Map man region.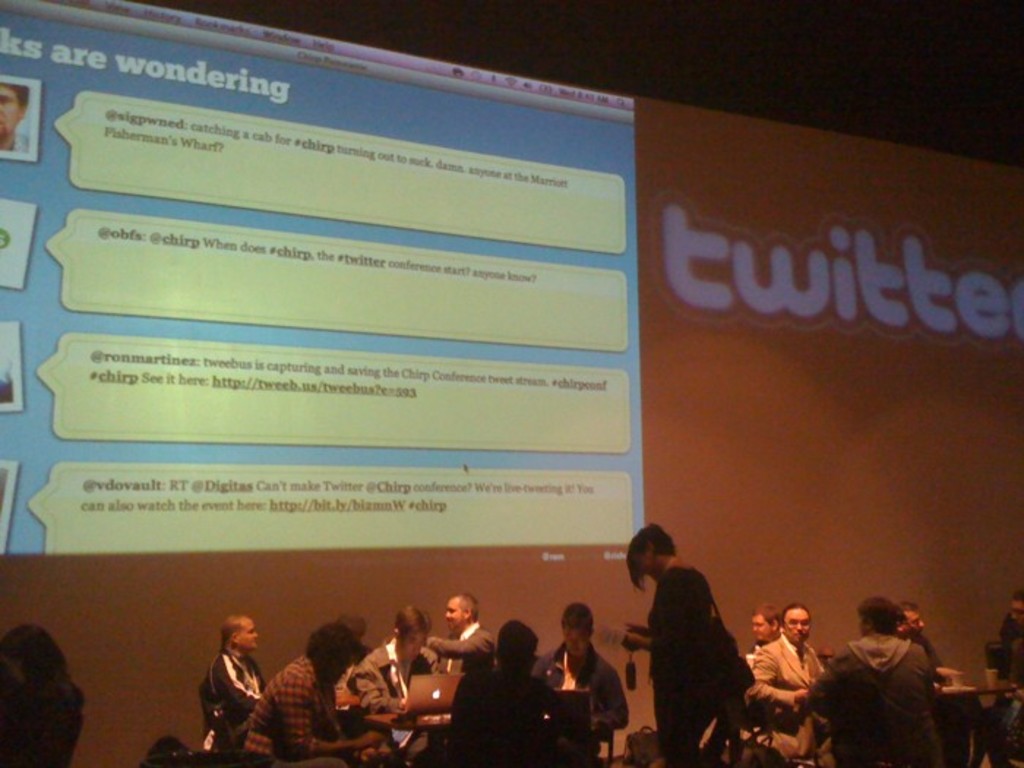
Mapped to bbox=[794, 592, 951, 767].
